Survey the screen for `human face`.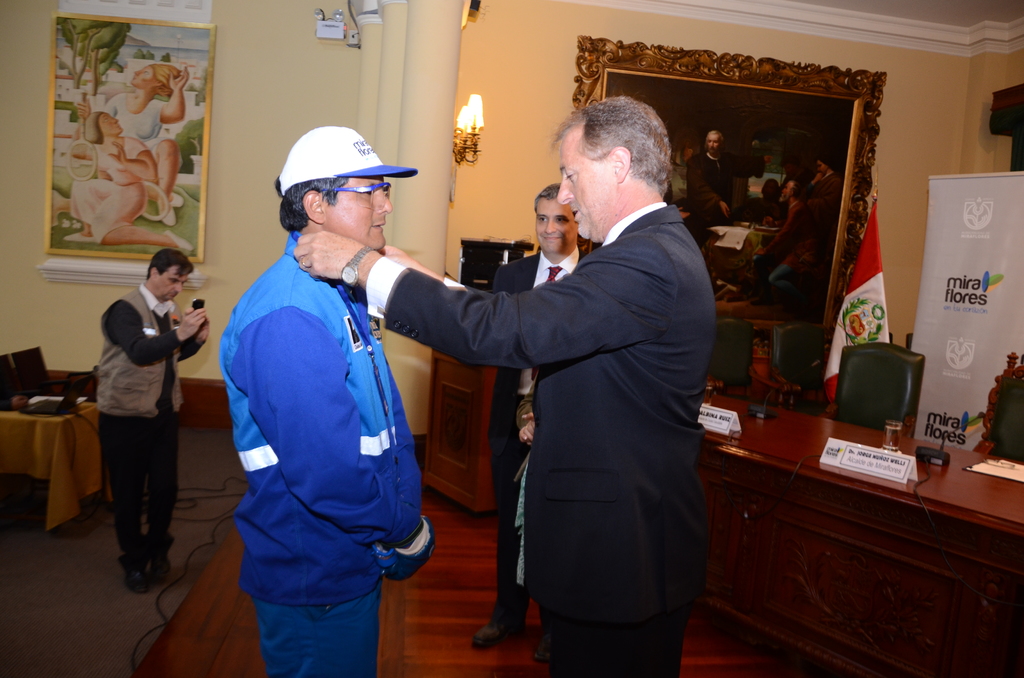
Survey found: [706, 134, 718, 155].
